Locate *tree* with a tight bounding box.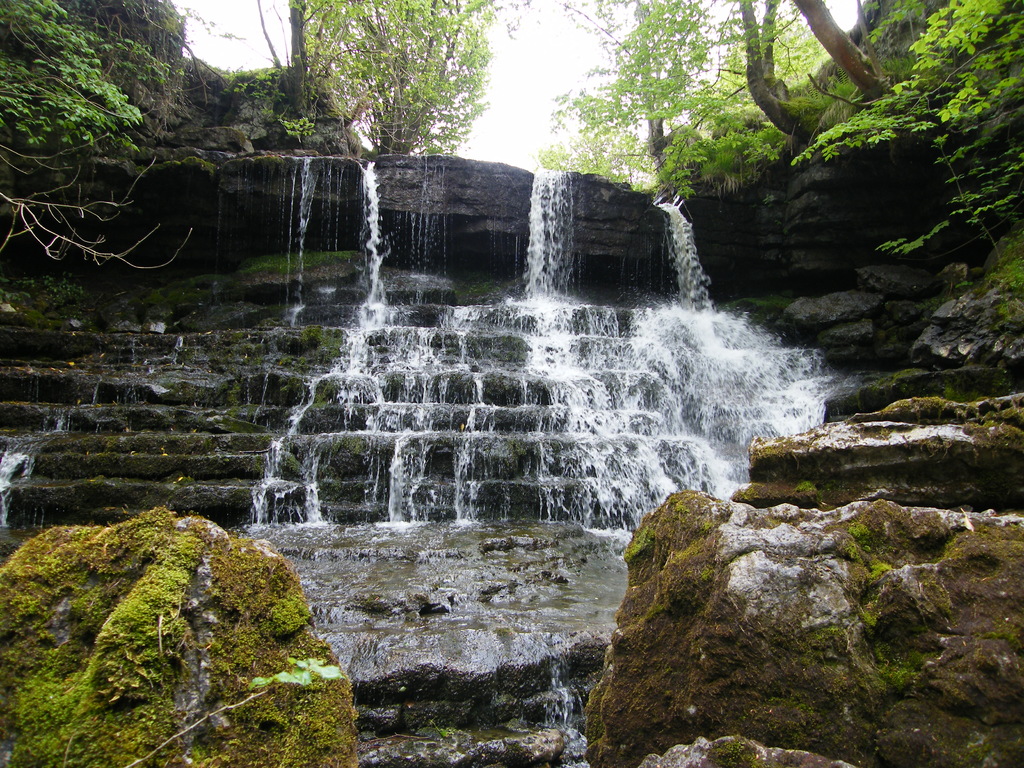
[left=556, top=0, right=795, bottom=198].
